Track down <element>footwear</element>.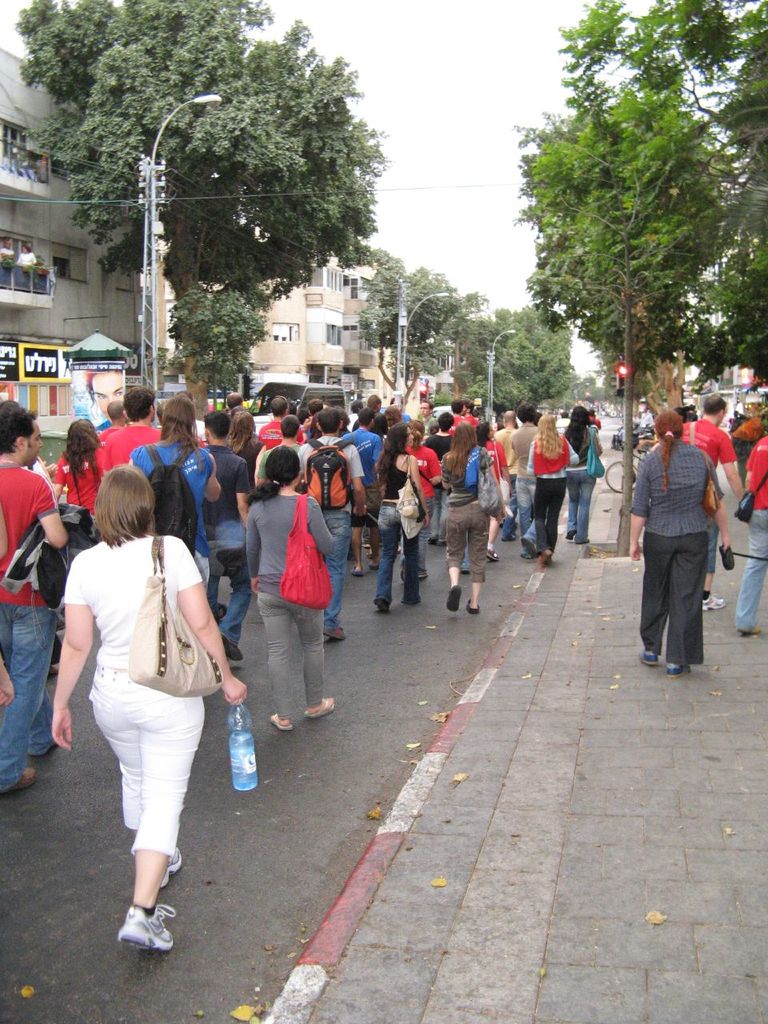
Tracked to {"left": 734, "top": 620, "right": 762, "bottom": 634}.
